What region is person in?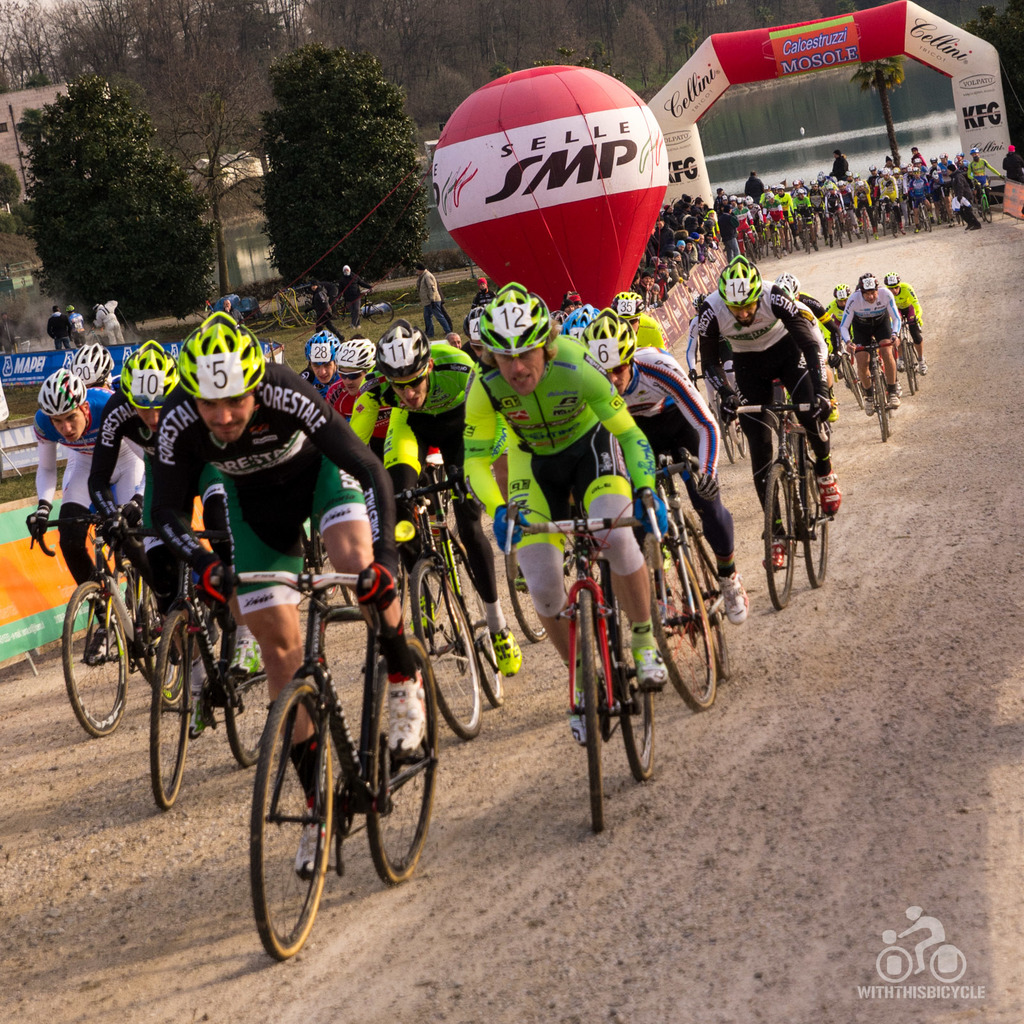
(655, 237, 694, 267).
